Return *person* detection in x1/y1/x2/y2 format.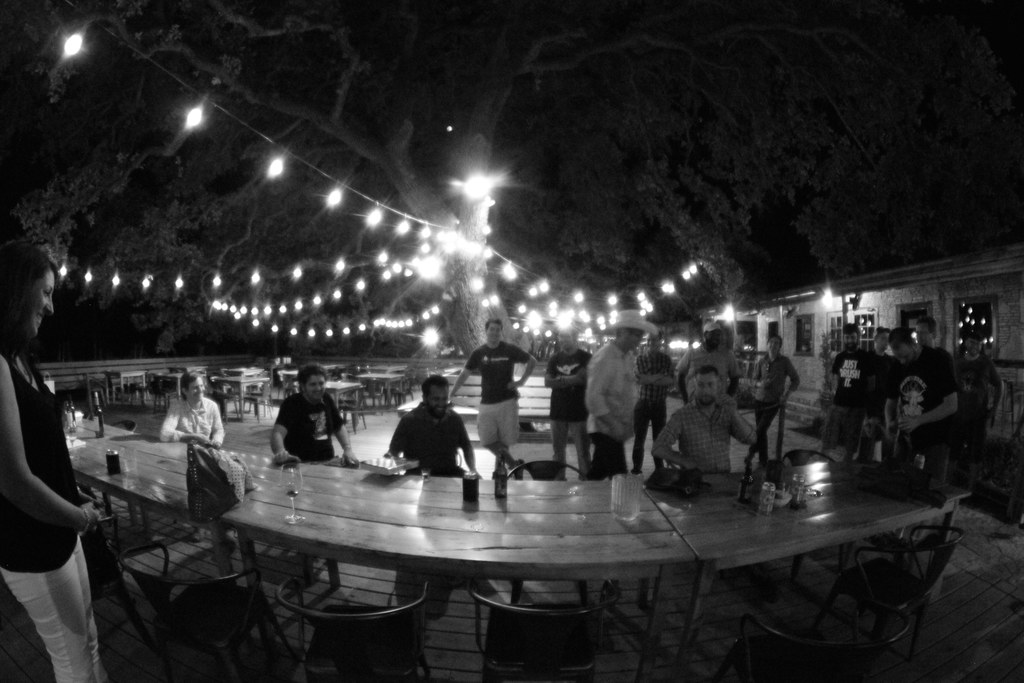
448/315/534/445.
